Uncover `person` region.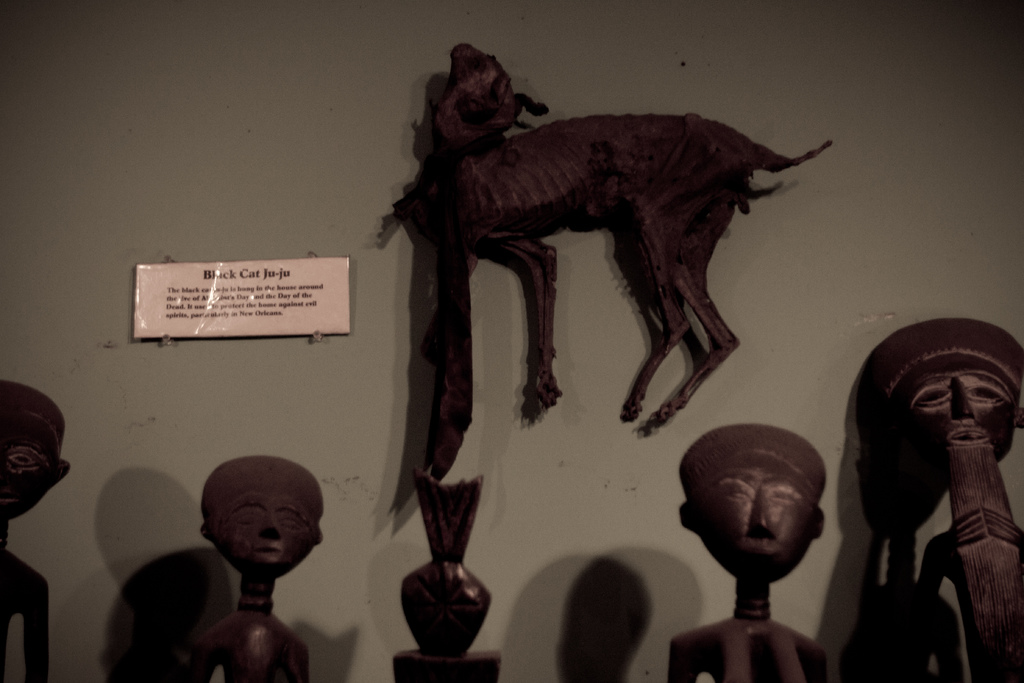
Uncovered: 850, 315, 1023, 682.
